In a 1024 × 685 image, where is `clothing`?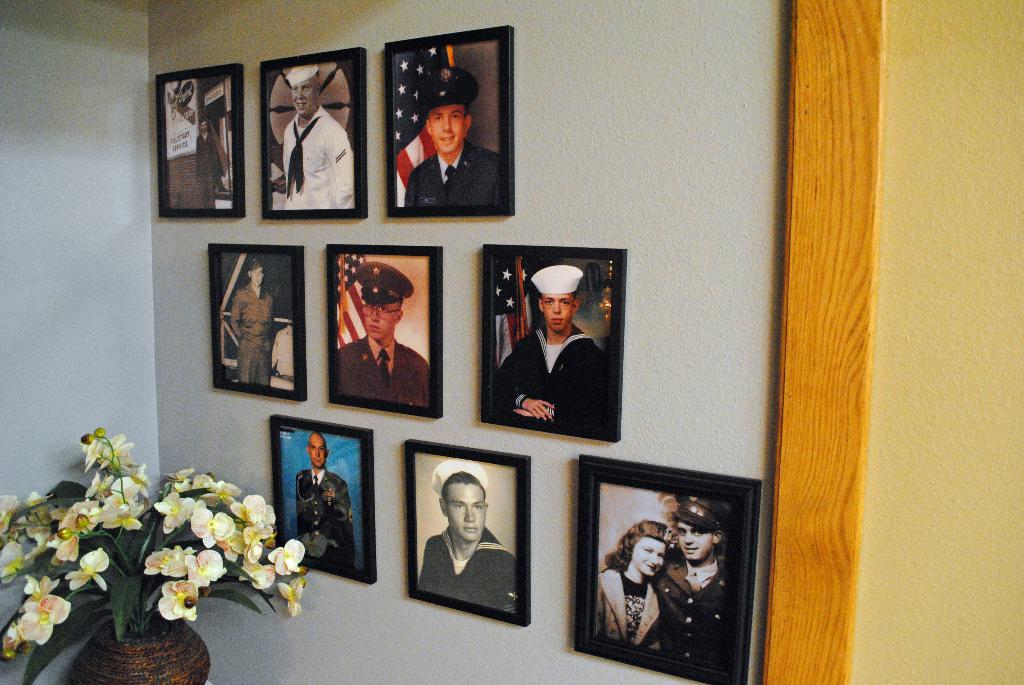
x1=266, y1=110, x2=355, y2=214.
